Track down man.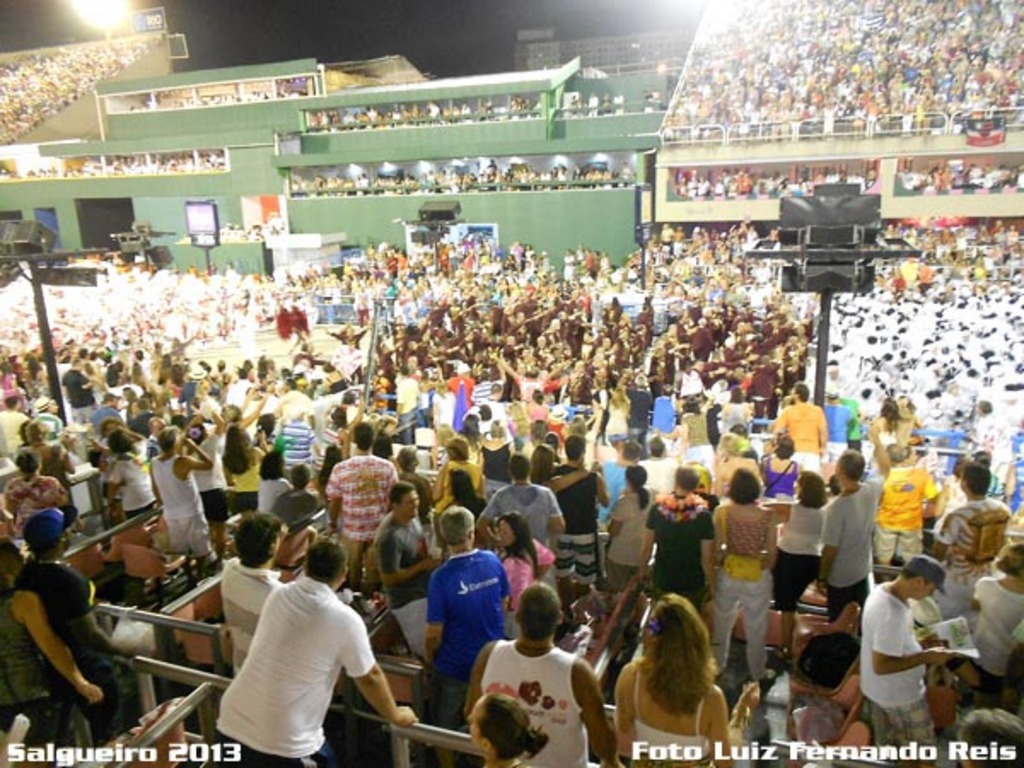
Tracked to (x1=67, y1=360, x2=92, y2=420).
